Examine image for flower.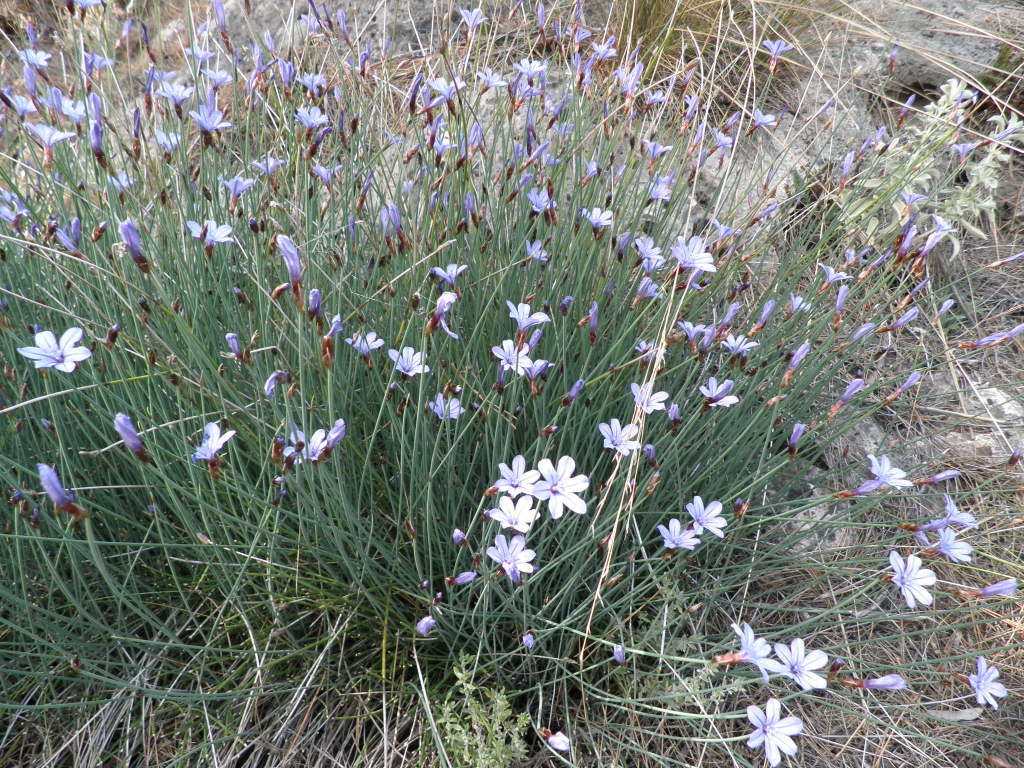
Examination result: 969:575:1023:601.
